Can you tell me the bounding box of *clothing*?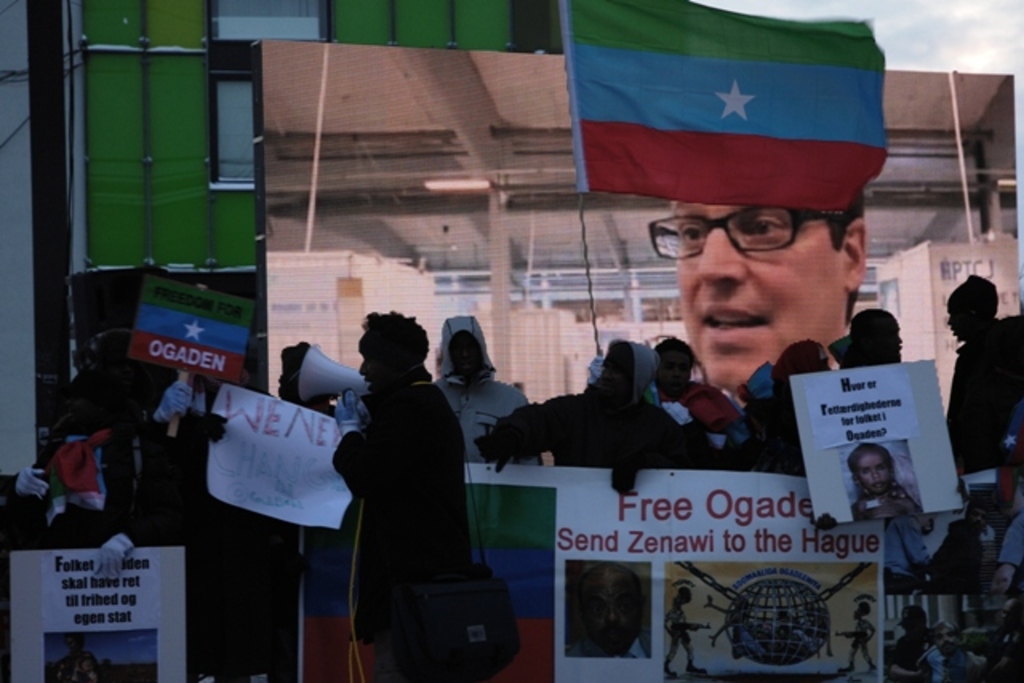
[936, 515, 979, 592].
